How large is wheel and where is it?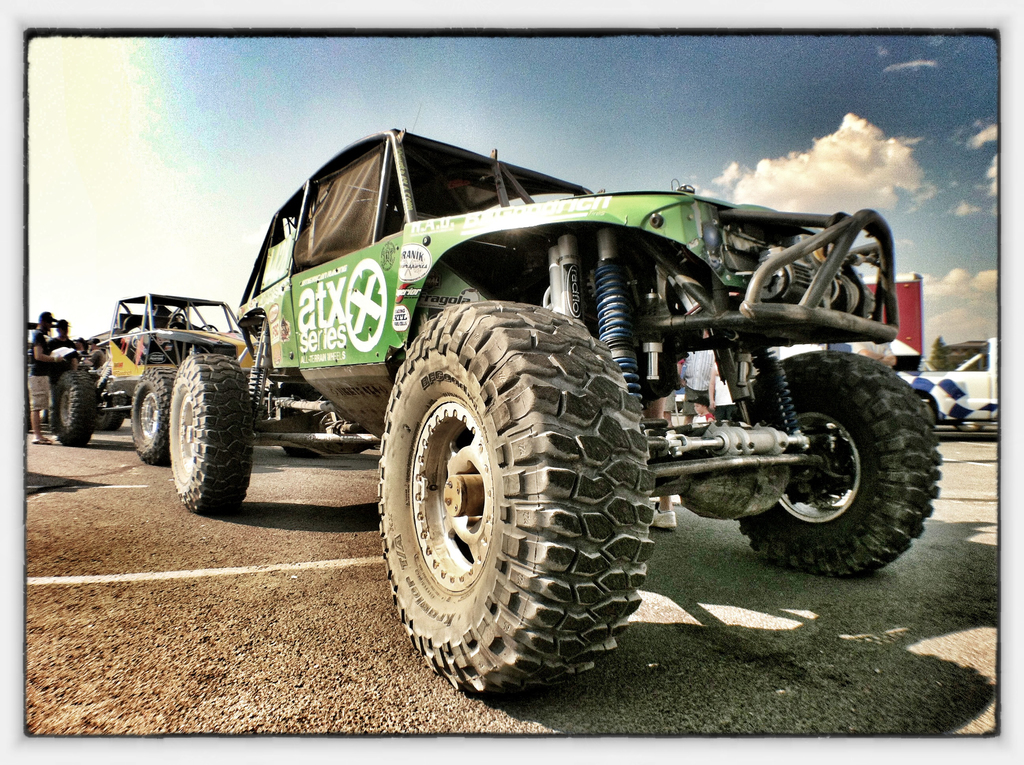
Bounding box: box(380, 302, 657, 691).
